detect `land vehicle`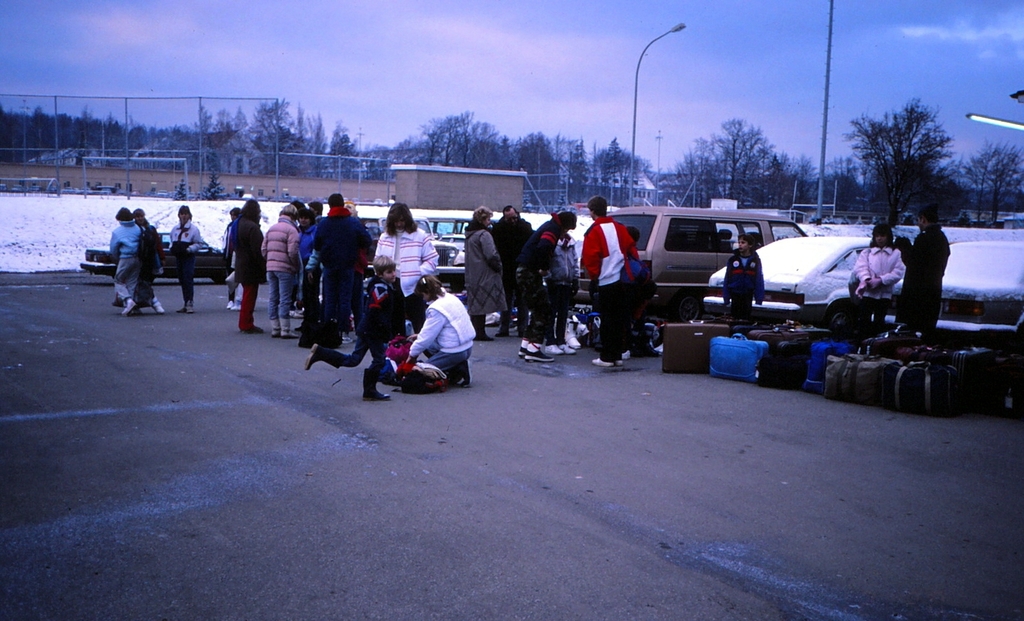
[left=700, top=234, right=870, bottom=335]
